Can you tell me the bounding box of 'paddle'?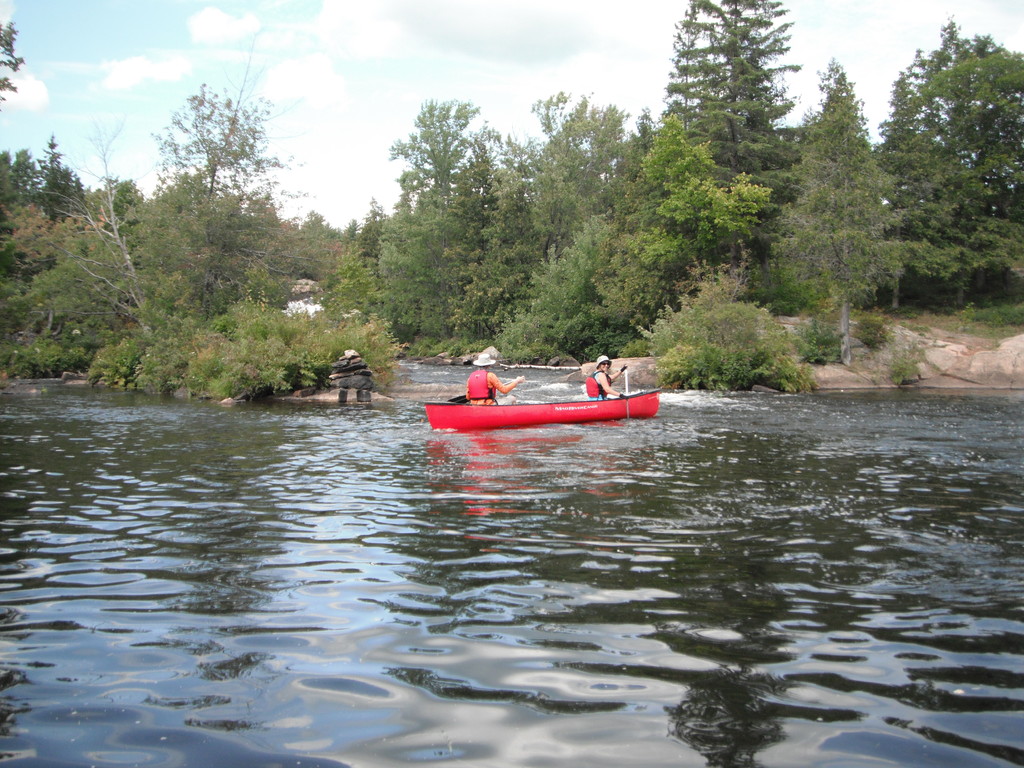
(447, 379, 512, 405).
